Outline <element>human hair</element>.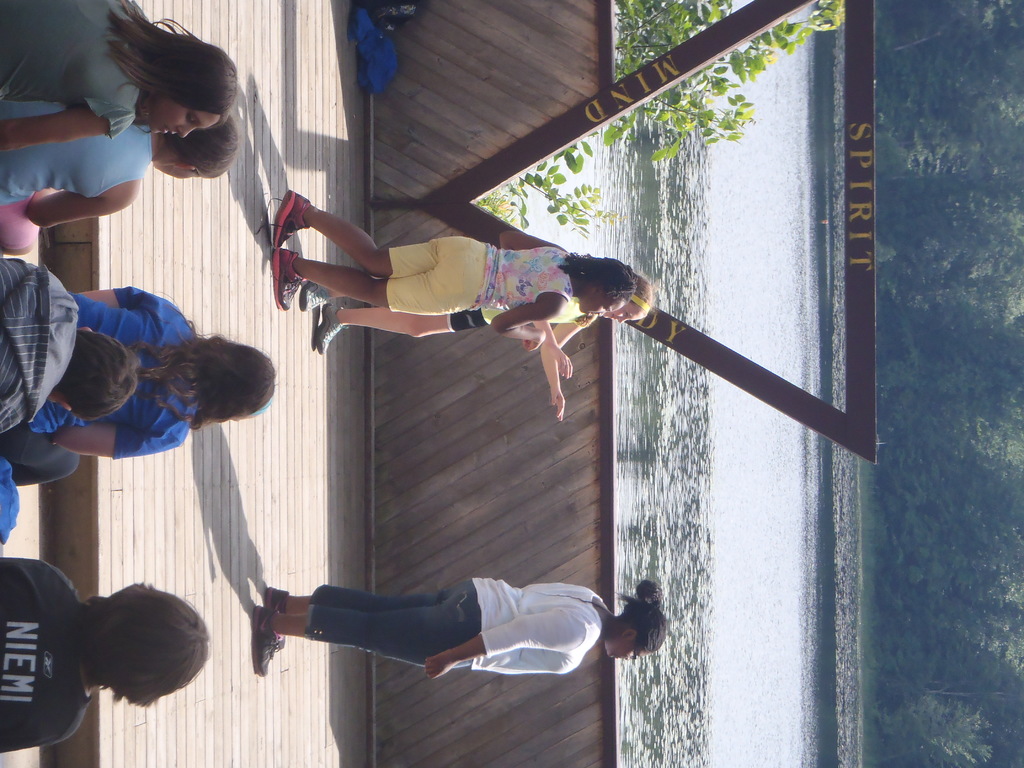
Outline: (left=133, top=316, right=275, bottom=431).
